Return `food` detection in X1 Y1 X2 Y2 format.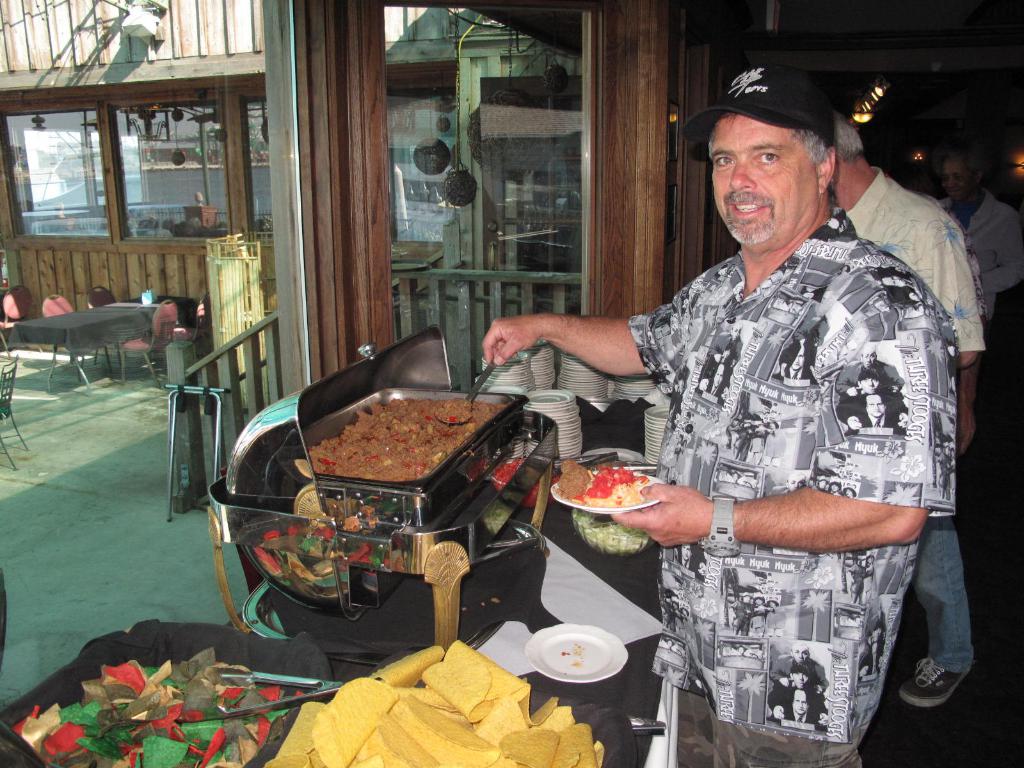
15 642 311 767.
